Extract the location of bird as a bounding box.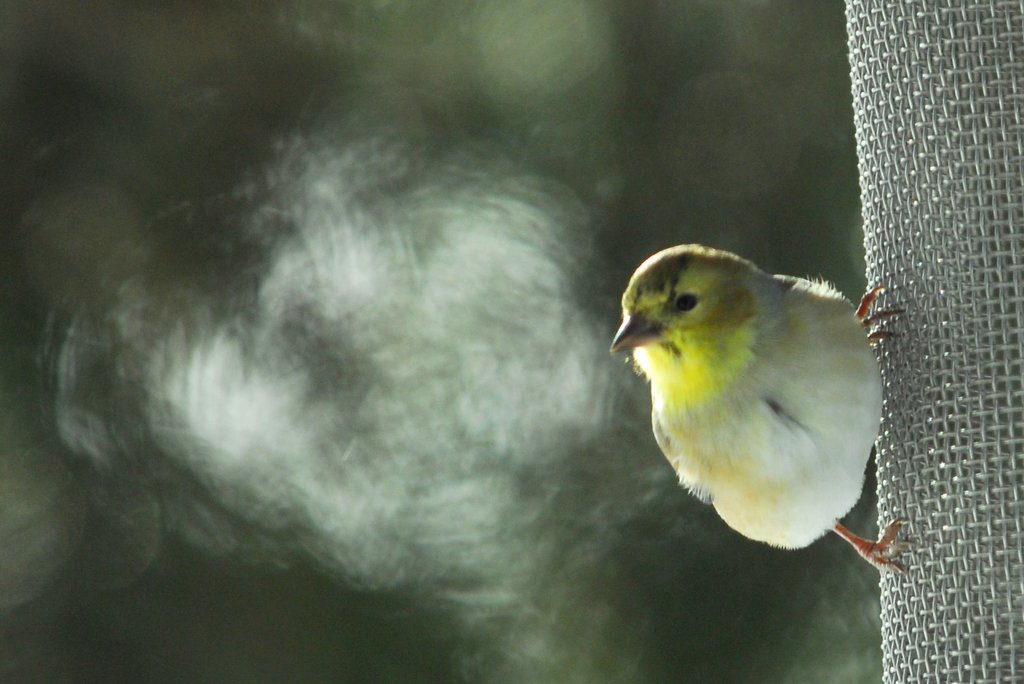
<bbox>623, 254, 895, 570</bbox>.
